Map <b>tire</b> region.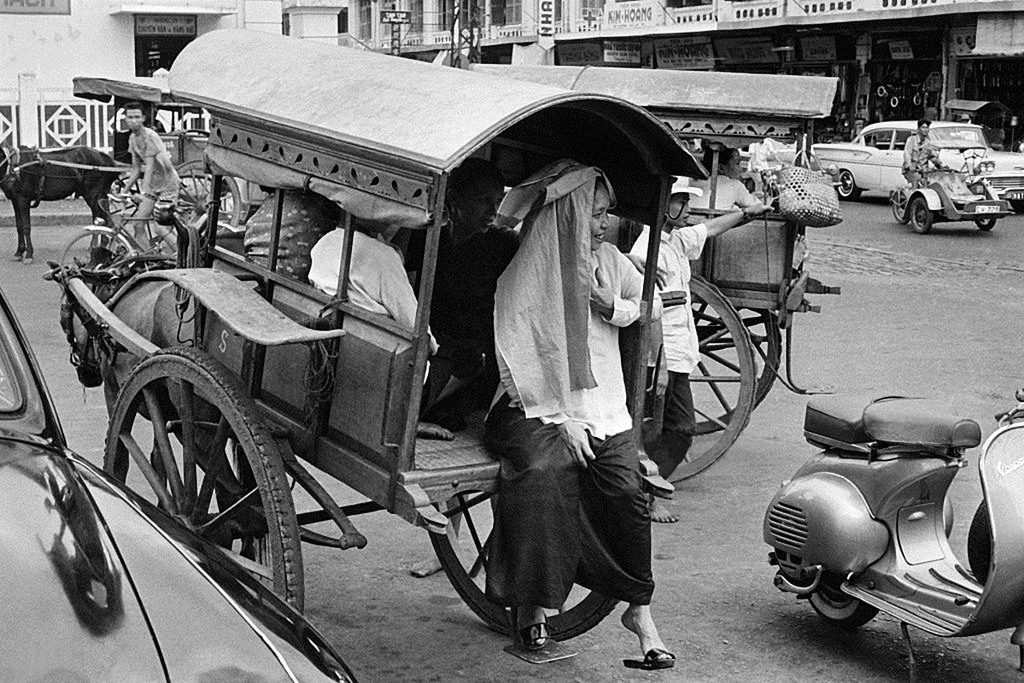
Mapped to crop(623, 271, 750, 491).
